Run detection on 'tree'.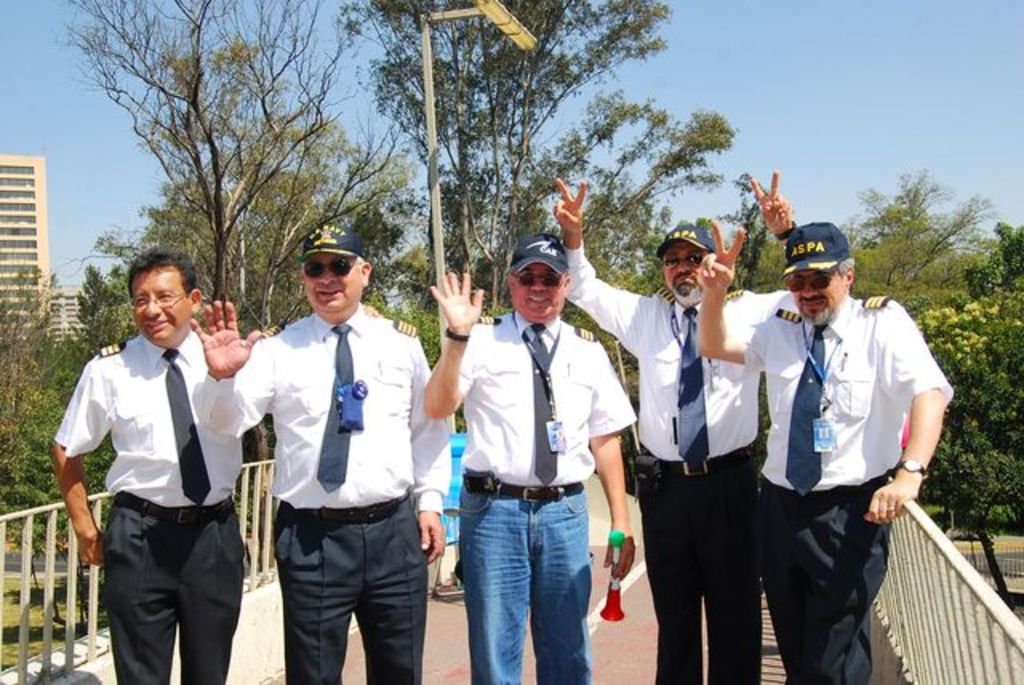
Result: select_region(0, 397, 122, 549).
